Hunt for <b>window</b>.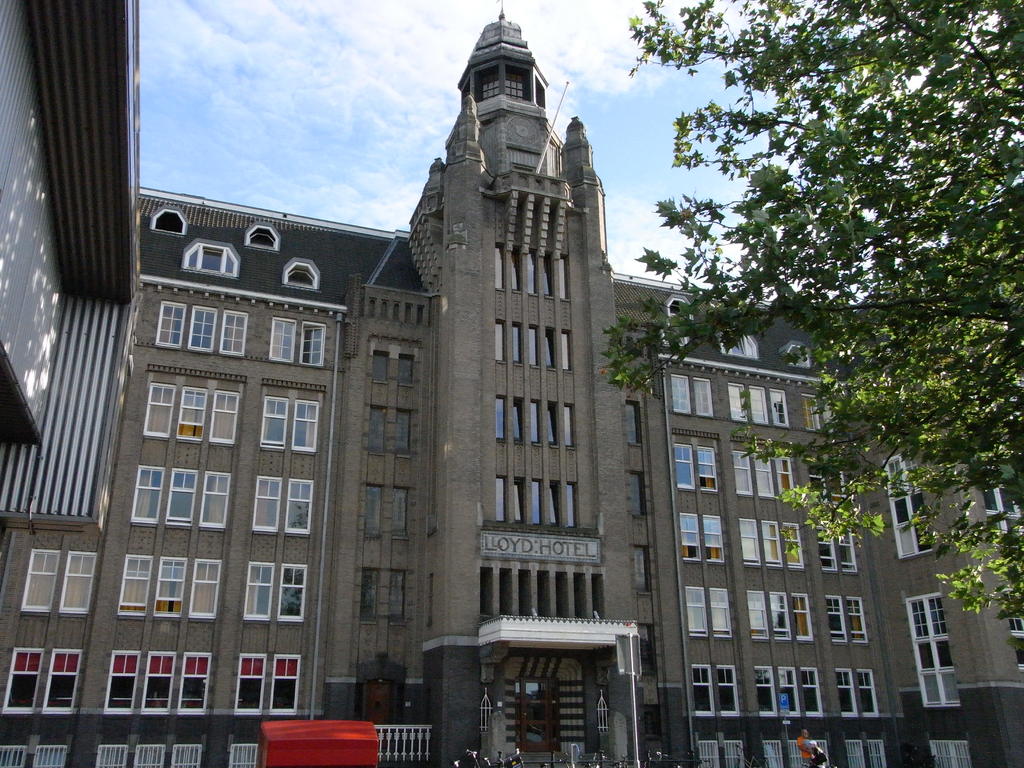
Hunted down at box(298, 320, 328, 371).
